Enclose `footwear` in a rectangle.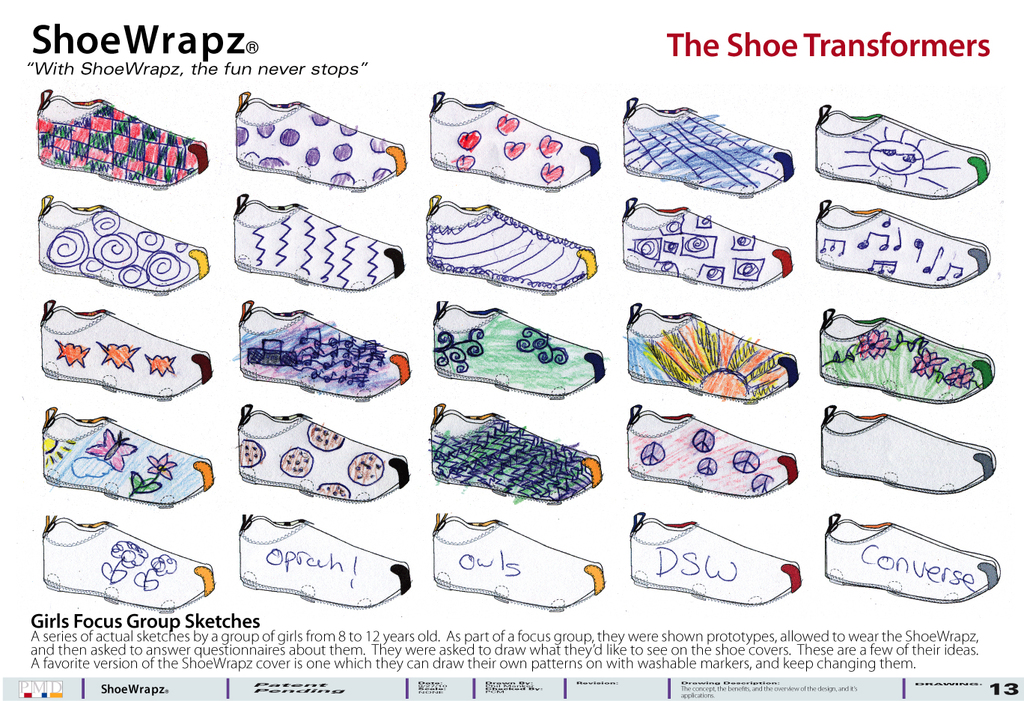
left=433, top=510, right=607, bottom=610.
